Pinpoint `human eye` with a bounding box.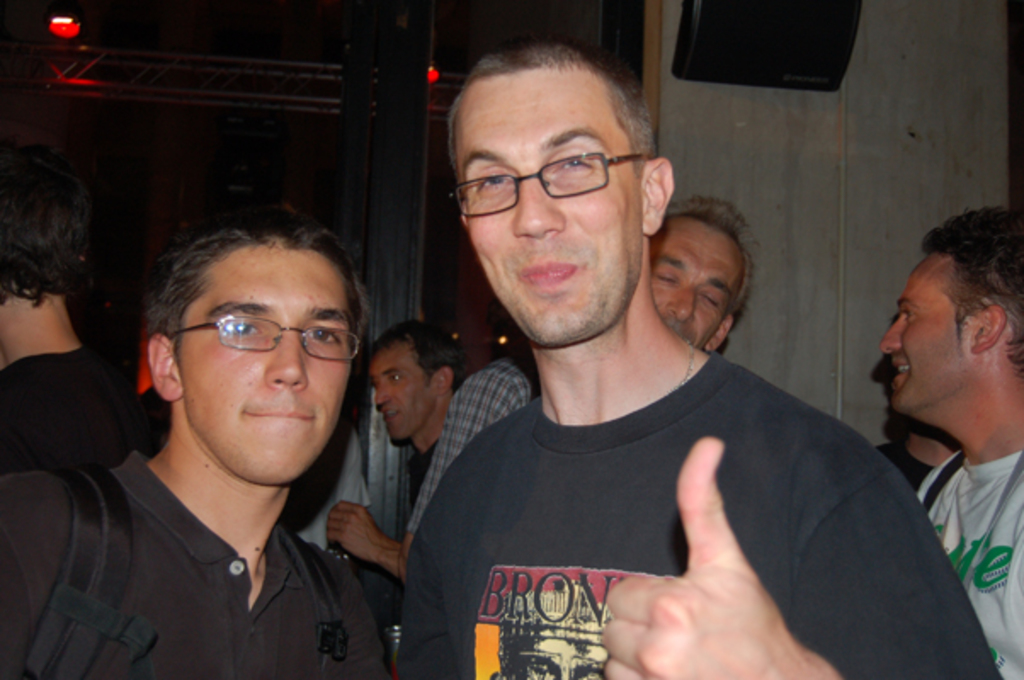
<region>218, 313, 262, 342</region>.
